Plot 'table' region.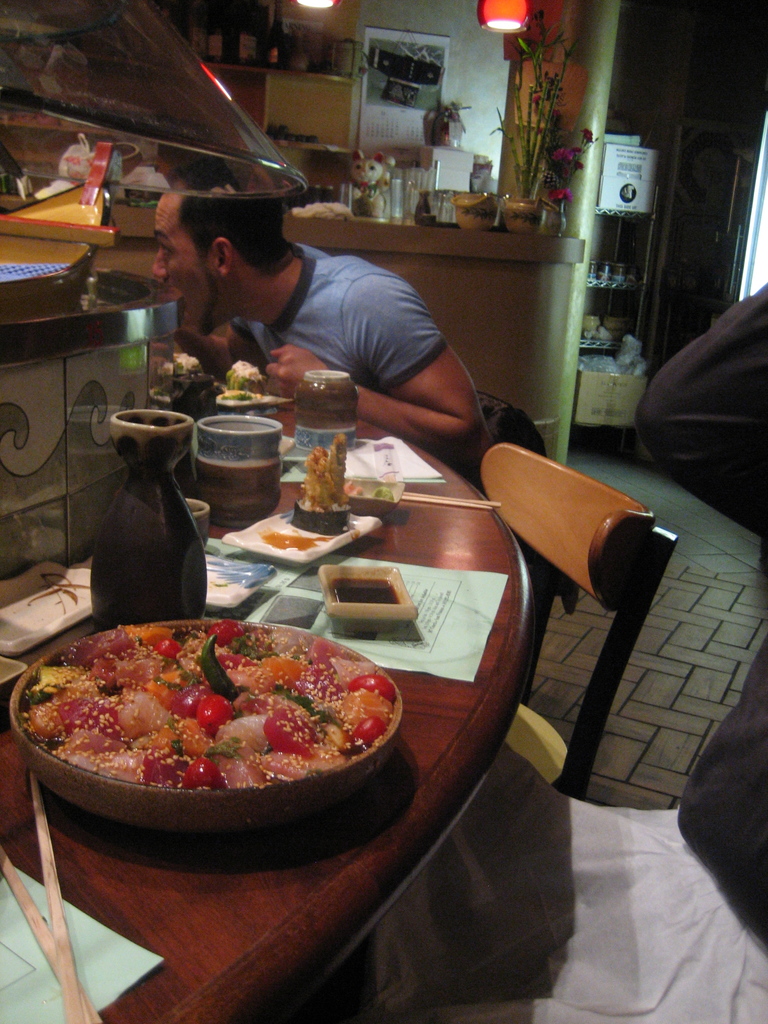
Plotted at box(0, 317, 560, 1023).
